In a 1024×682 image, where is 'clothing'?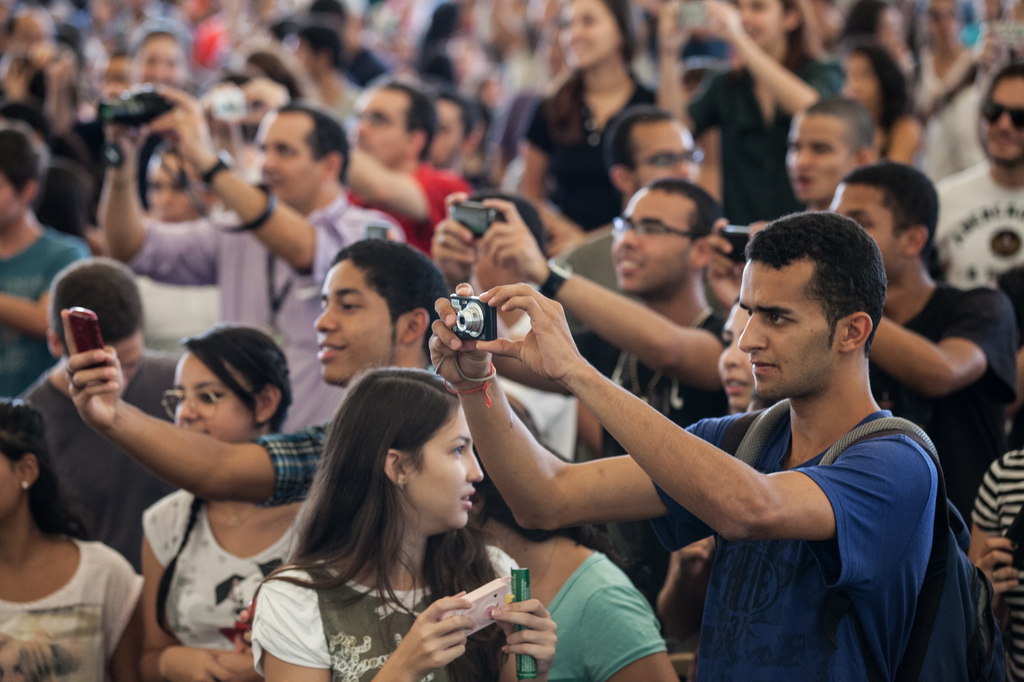
{"x1": 257, "y1": 539, "x2": 516, "y2": 681}.
